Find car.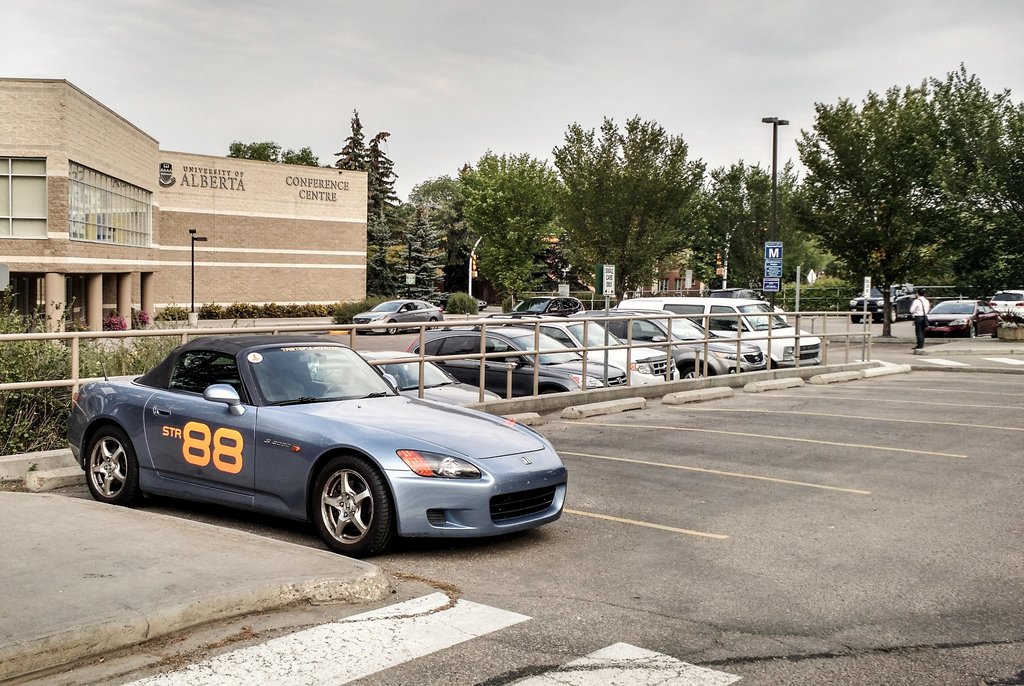
(60, 335, 557, 554).
